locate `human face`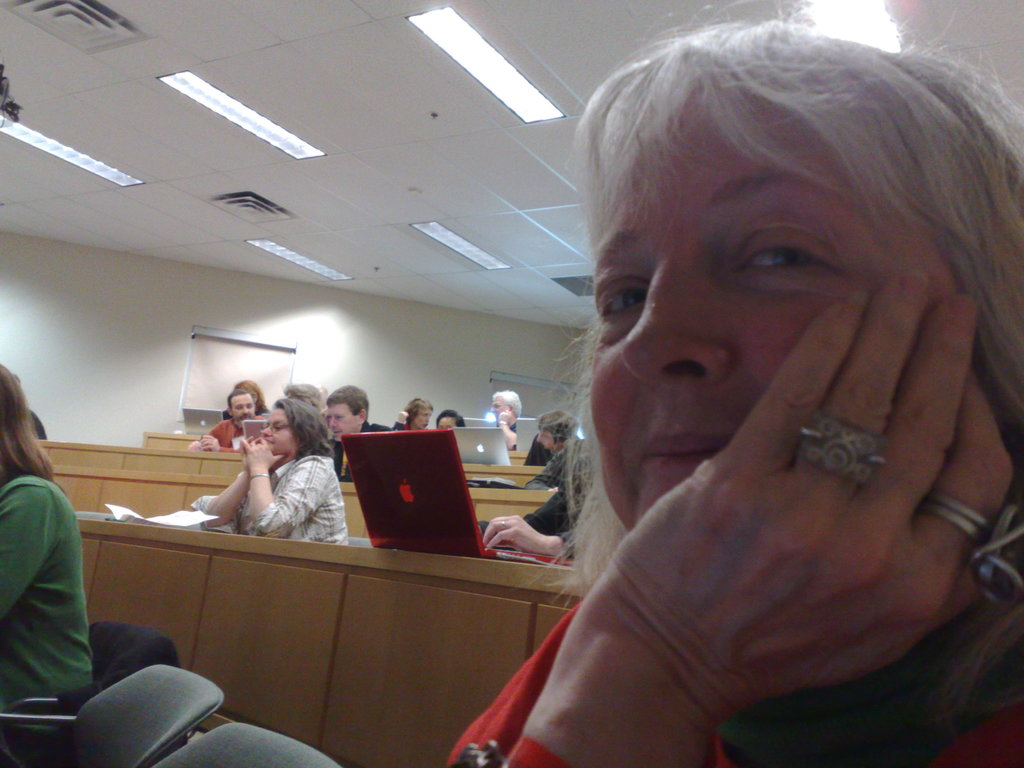
[left=588, top=84, right=945, bottom=538]
